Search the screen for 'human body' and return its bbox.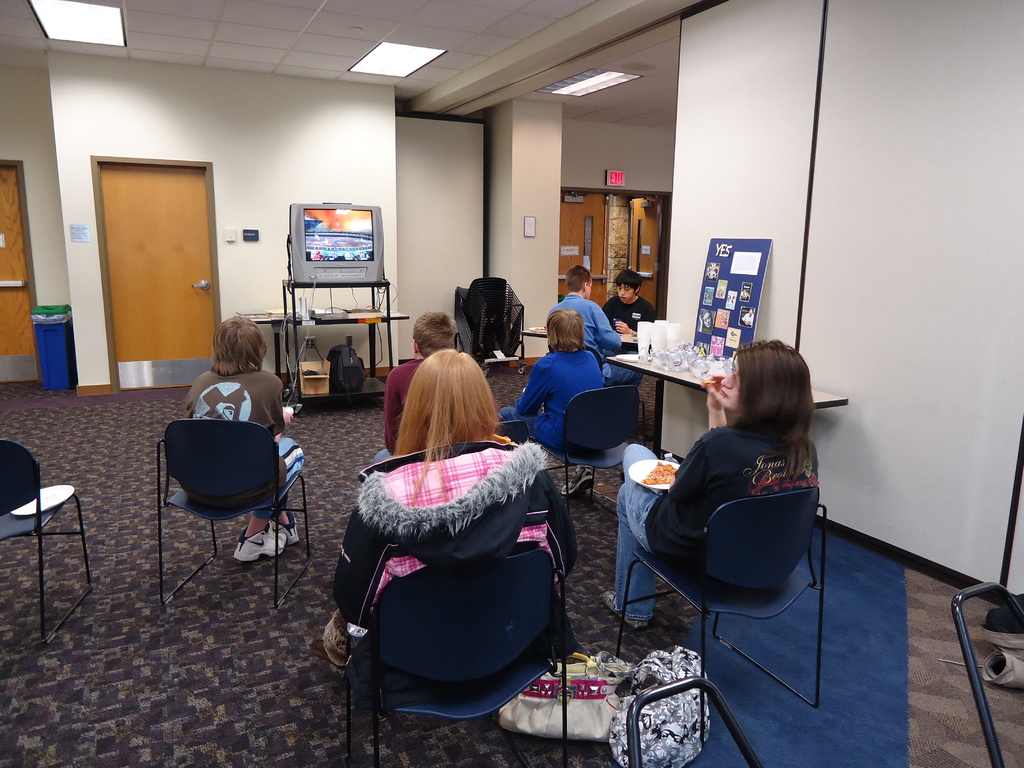
Found: 492 303 609 449.
